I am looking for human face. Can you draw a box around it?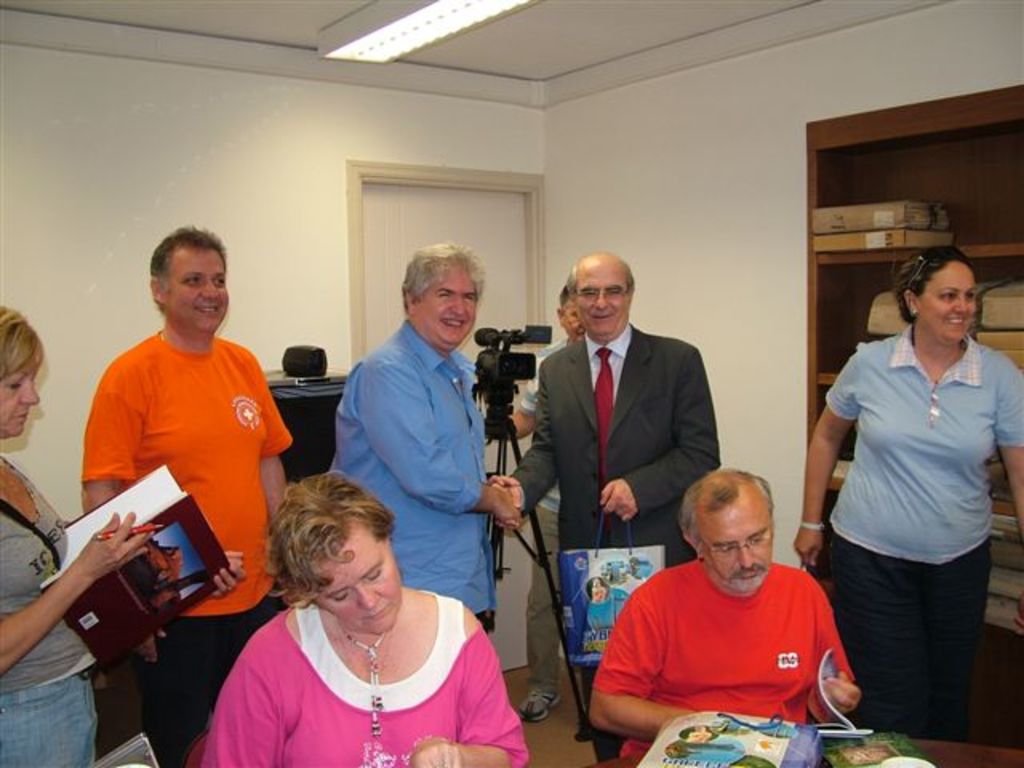
Sure, the bounding box is bbox=[574, 261, 629, 336].
